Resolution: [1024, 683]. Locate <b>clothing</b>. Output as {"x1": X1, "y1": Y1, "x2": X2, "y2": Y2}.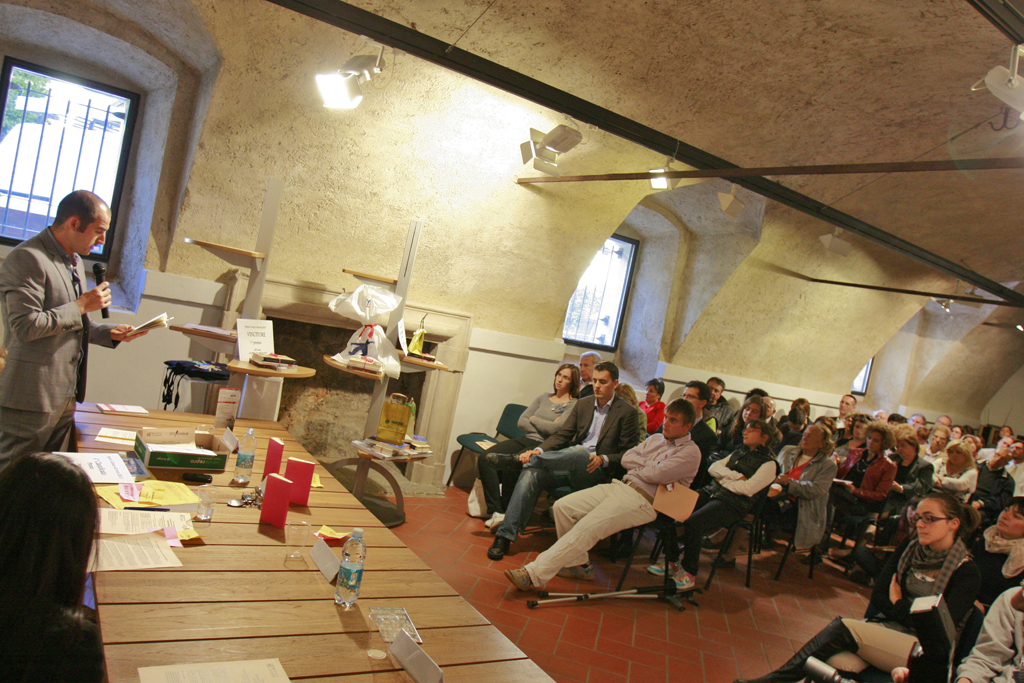
{"x1": 630, "y1": 393, "x2": 670, "y2": 433}.
